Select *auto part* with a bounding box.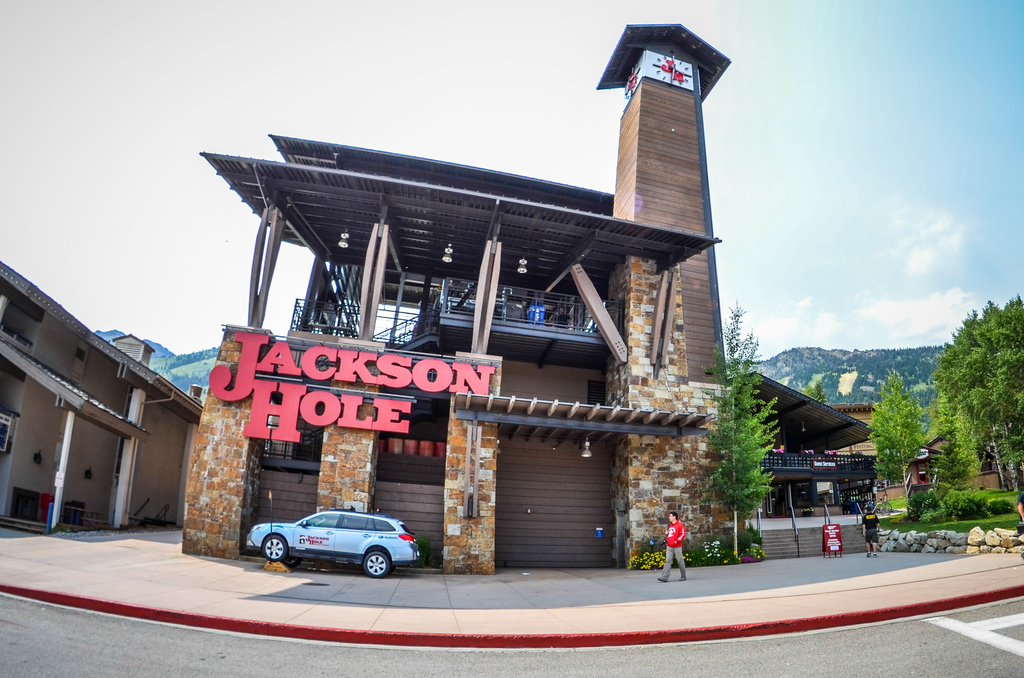
rect(258, 533, 289, 562).
